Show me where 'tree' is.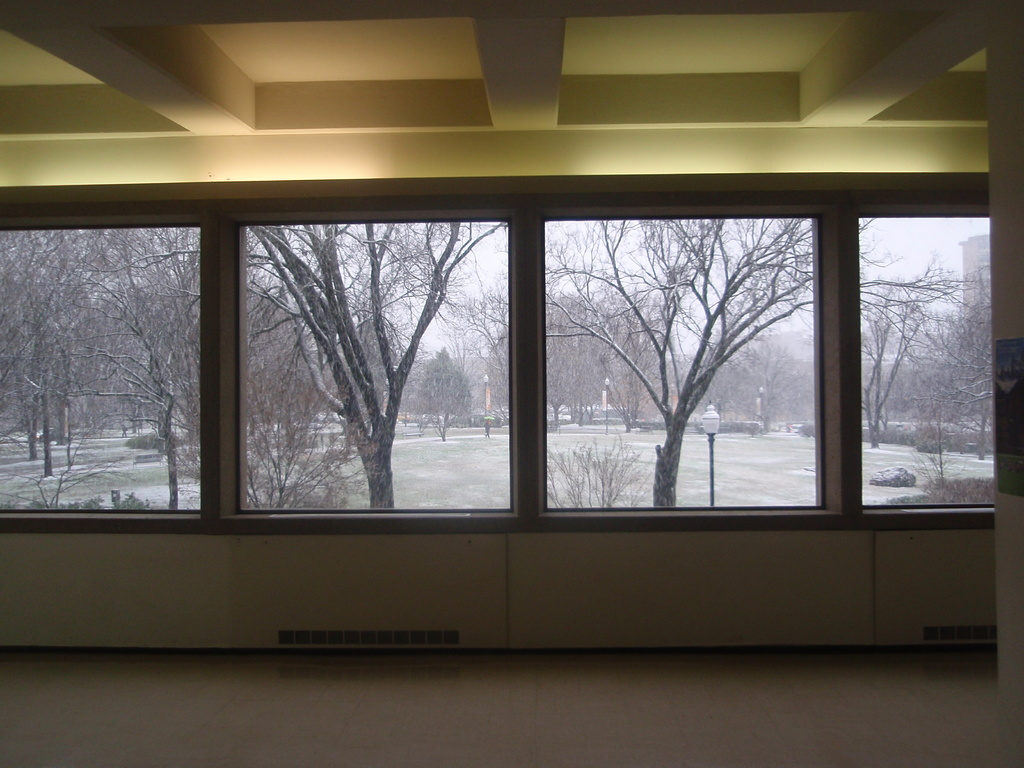
'tree' is at {"left": 242, "top": 218, "right": 509, "bottom": 513}.
